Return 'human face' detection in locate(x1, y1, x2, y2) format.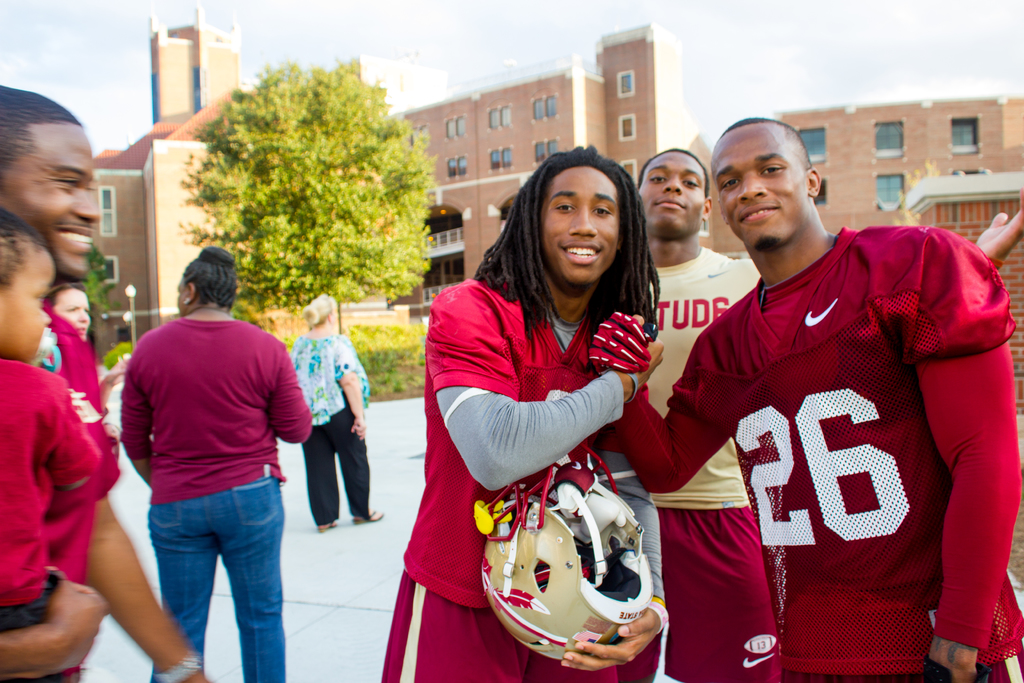
locate(541, 164, 618, 290).
